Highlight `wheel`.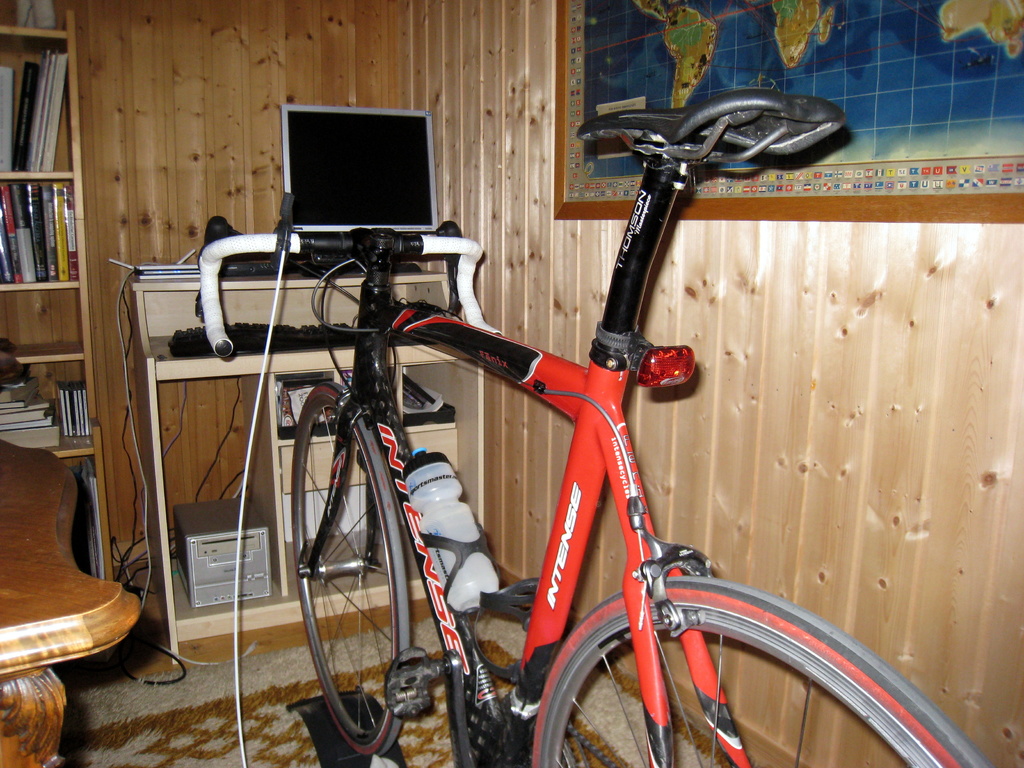
Highlighted region: pyautogui.locateOnScreen(531, 575, 992, 767).
